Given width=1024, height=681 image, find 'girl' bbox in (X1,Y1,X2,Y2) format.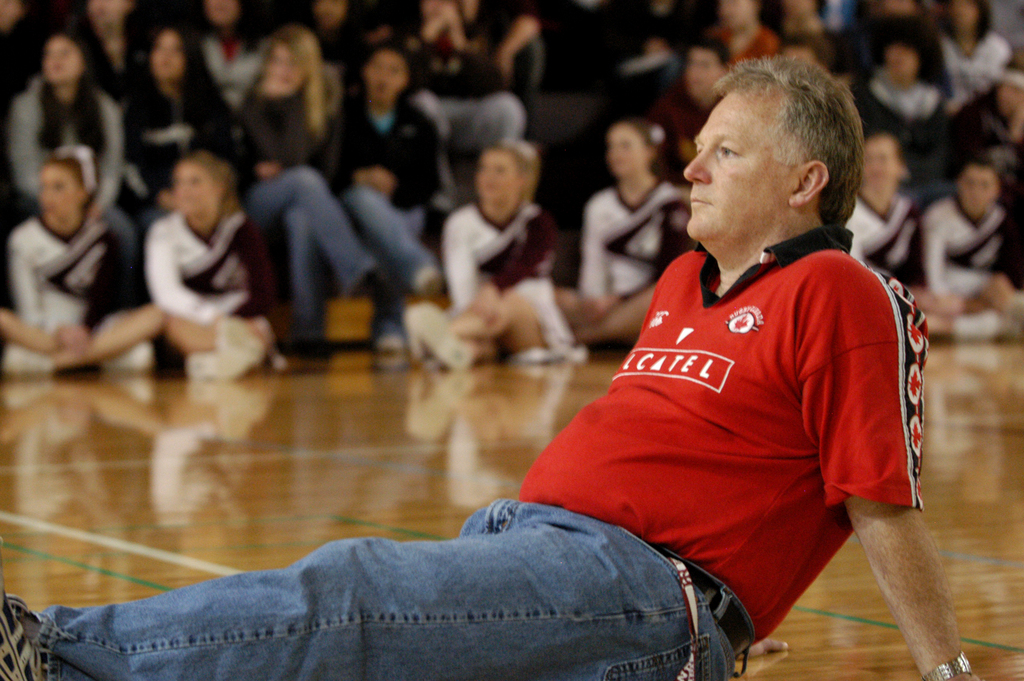
(145,155,286,383).
